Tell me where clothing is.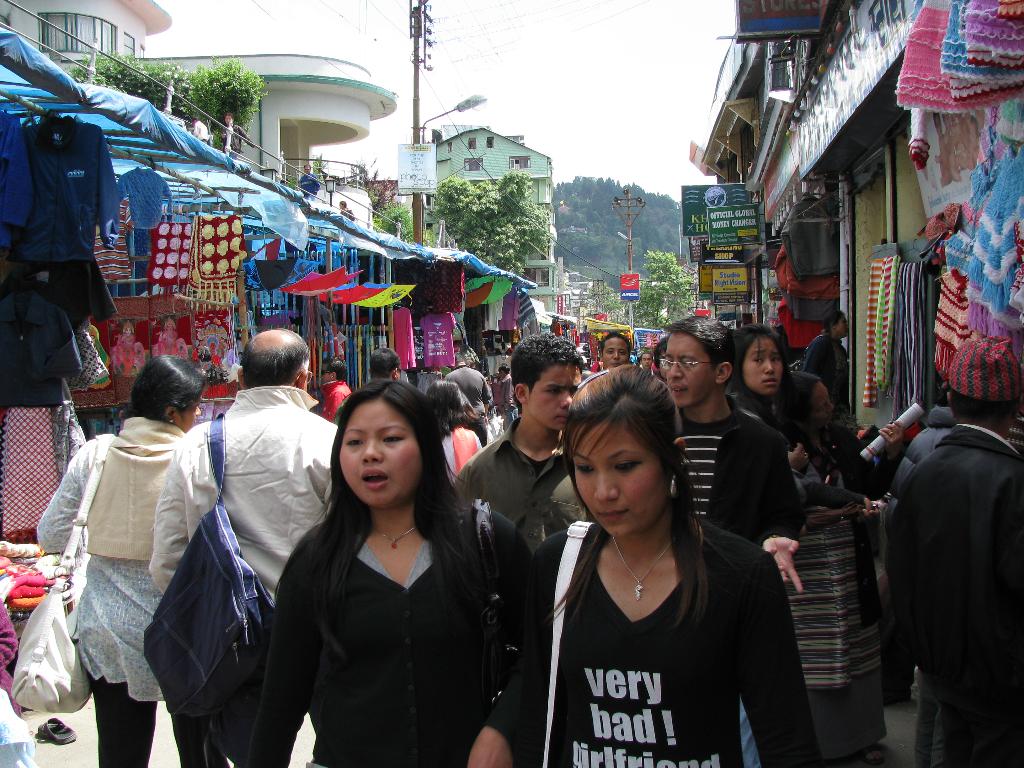
clothing is at {"left": 464, "top": 301, "right": 483, "bottom": 358}.
